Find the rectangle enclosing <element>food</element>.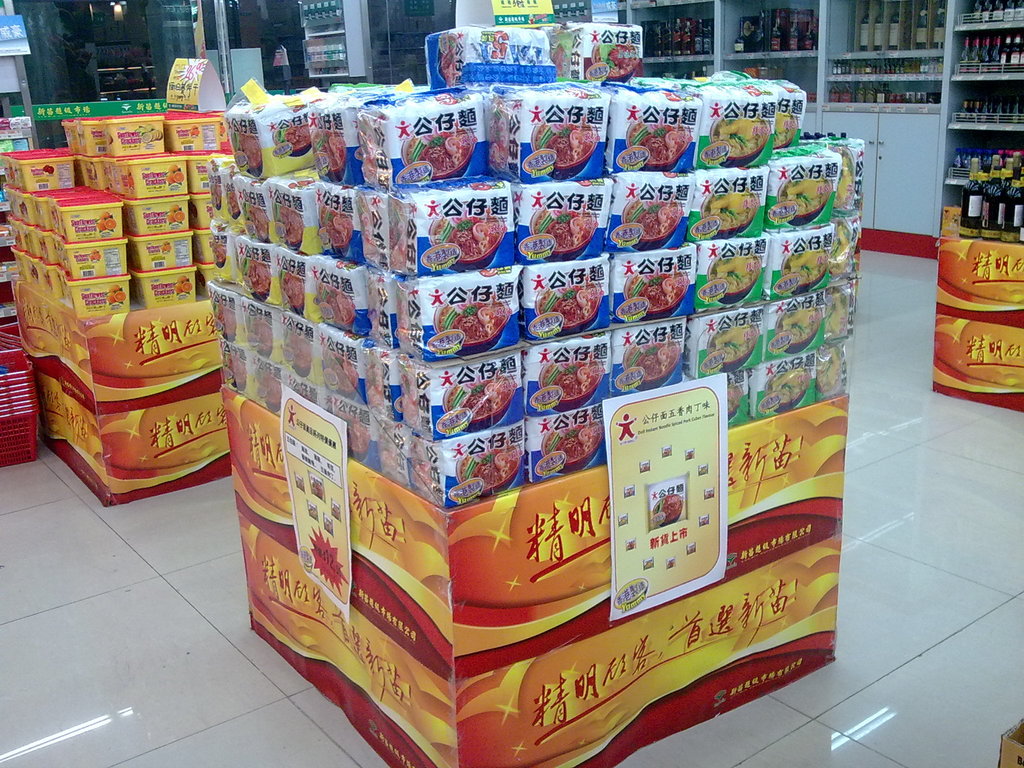
{"left": 703, "top": 186, "right": 756, "bottom": 228}.
